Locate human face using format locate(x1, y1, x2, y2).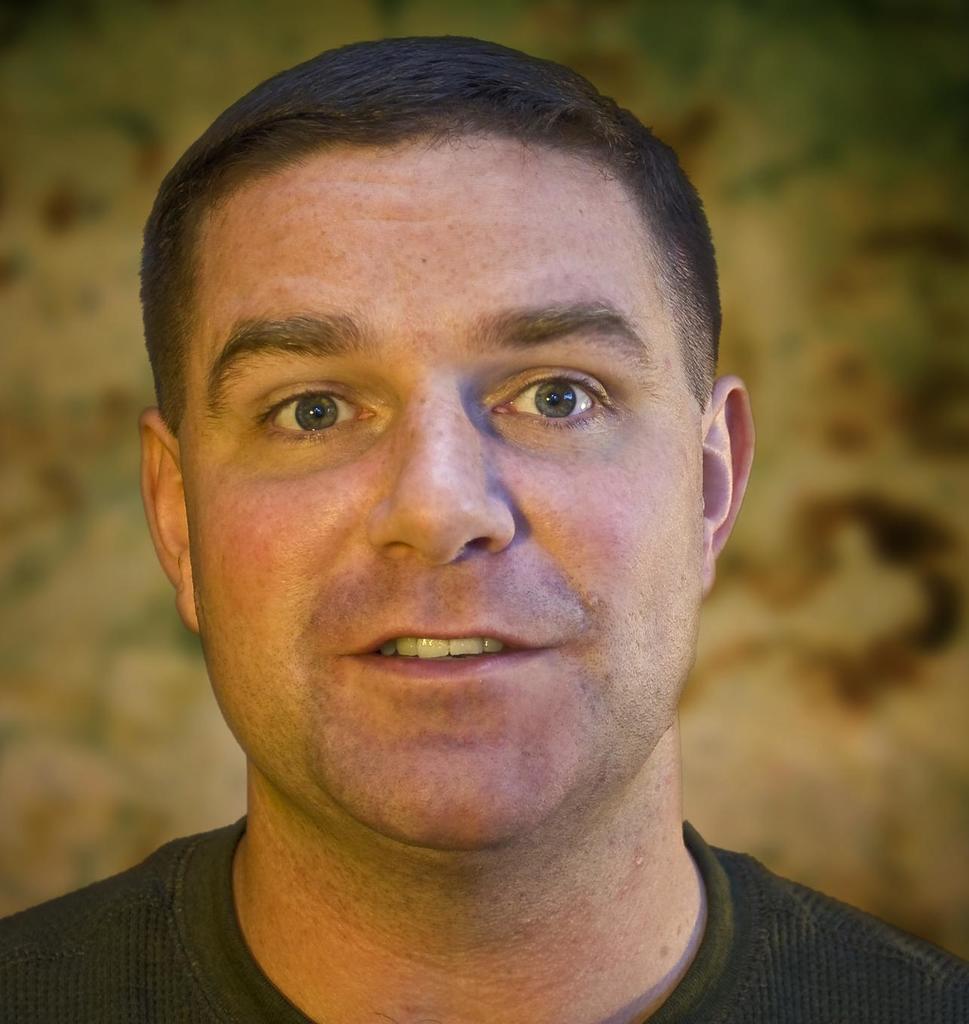
locate(175, 143, 705, 848).
